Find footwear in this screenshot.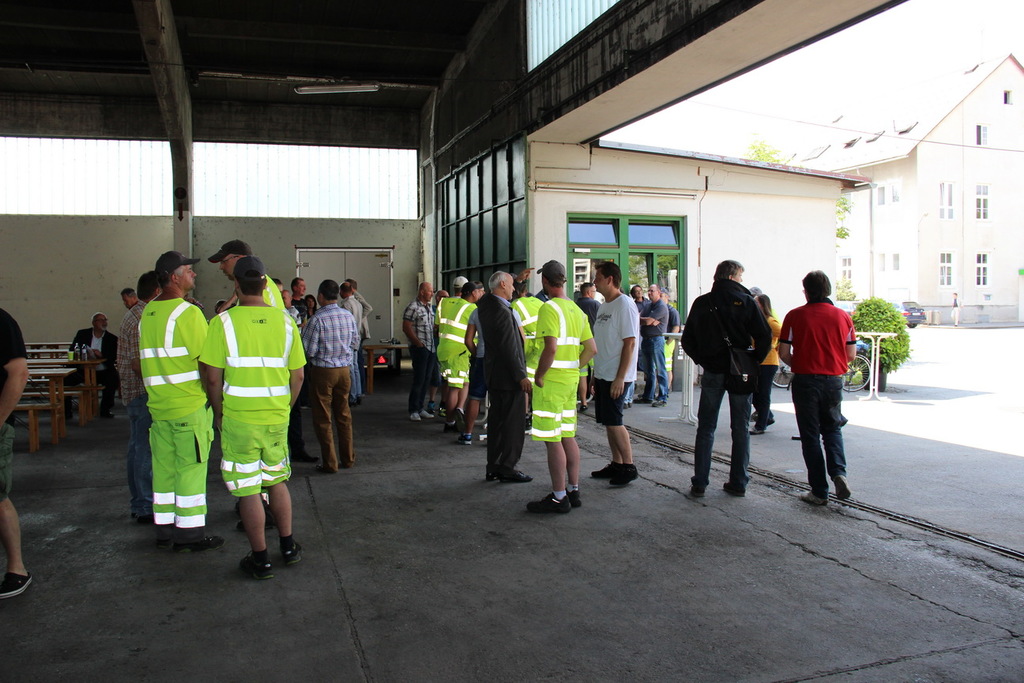
The bounding box for footwear is (424,399,440,413).
